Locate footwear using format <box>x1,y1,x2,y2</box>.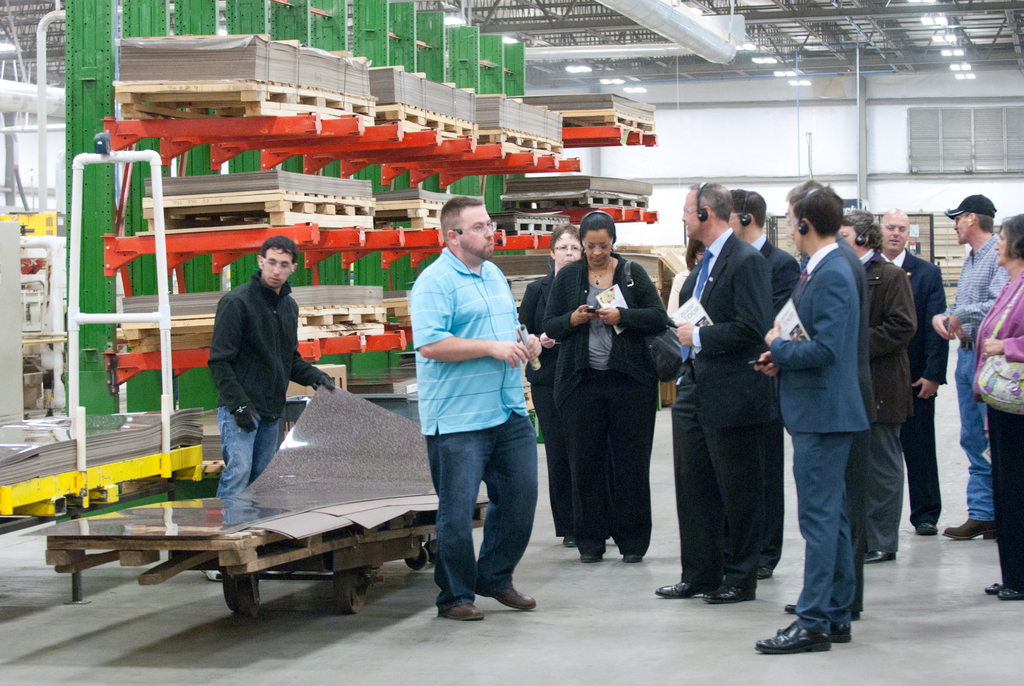
<box>915,521,935,537</box>.
